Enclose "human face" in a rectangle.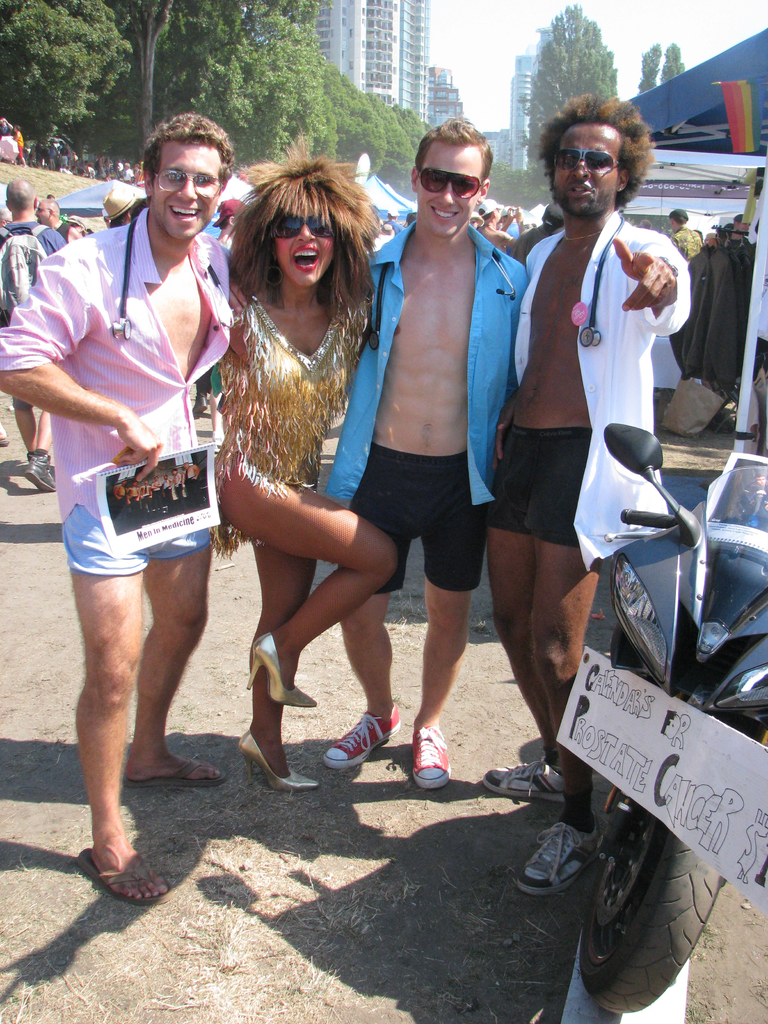
(x1=733, y1=223, x2=747, y2=230).
